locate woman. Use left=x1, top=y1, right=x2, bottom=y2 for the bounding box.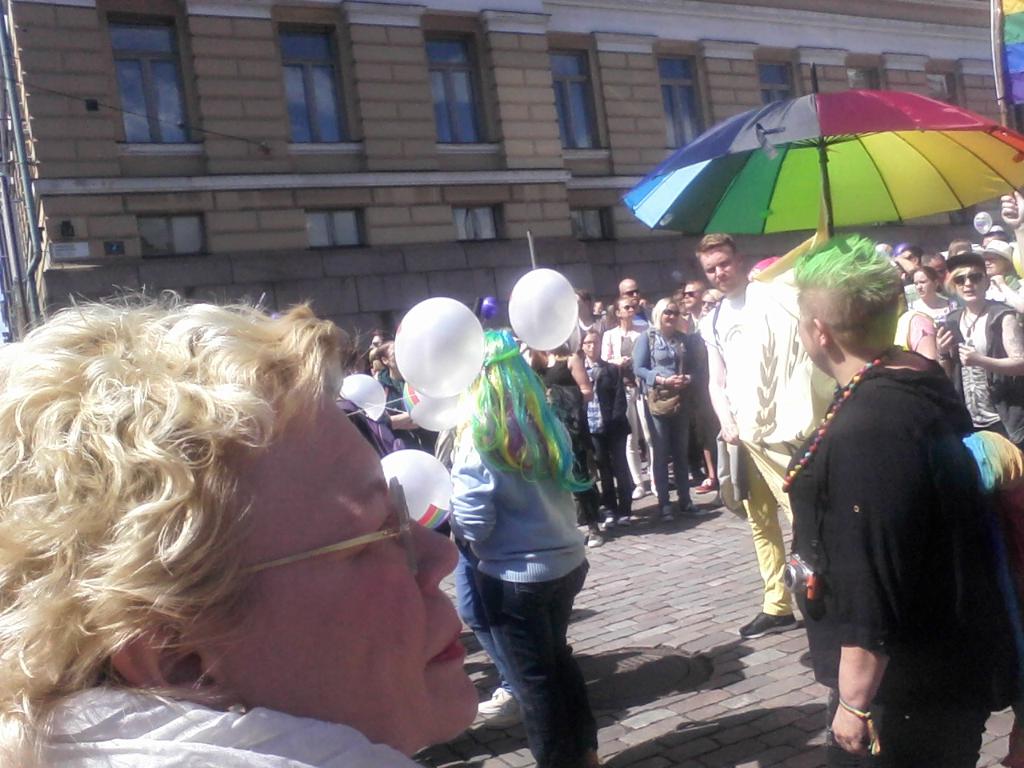
left=443, top=330, right=598, bottom=767.
